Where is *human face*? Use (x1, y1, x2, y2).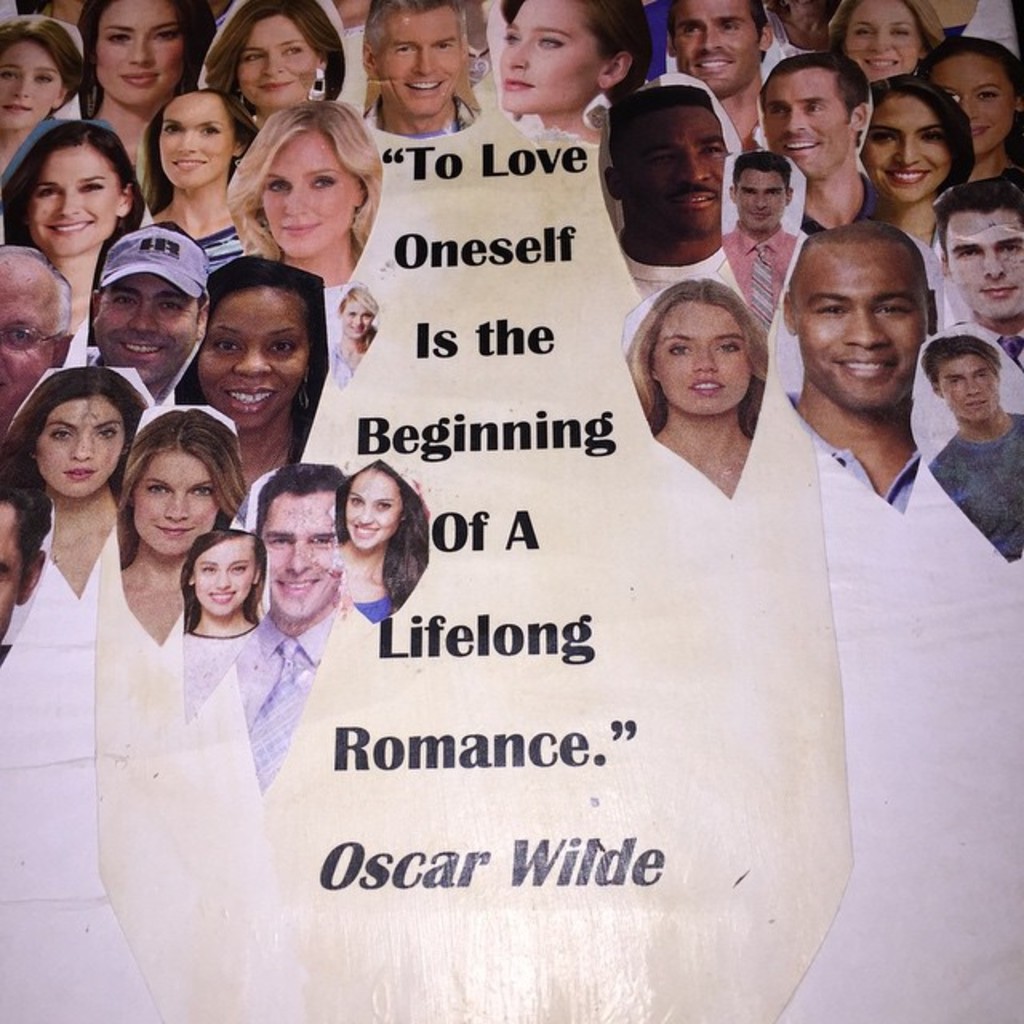
(21, 141, 123, 250).
